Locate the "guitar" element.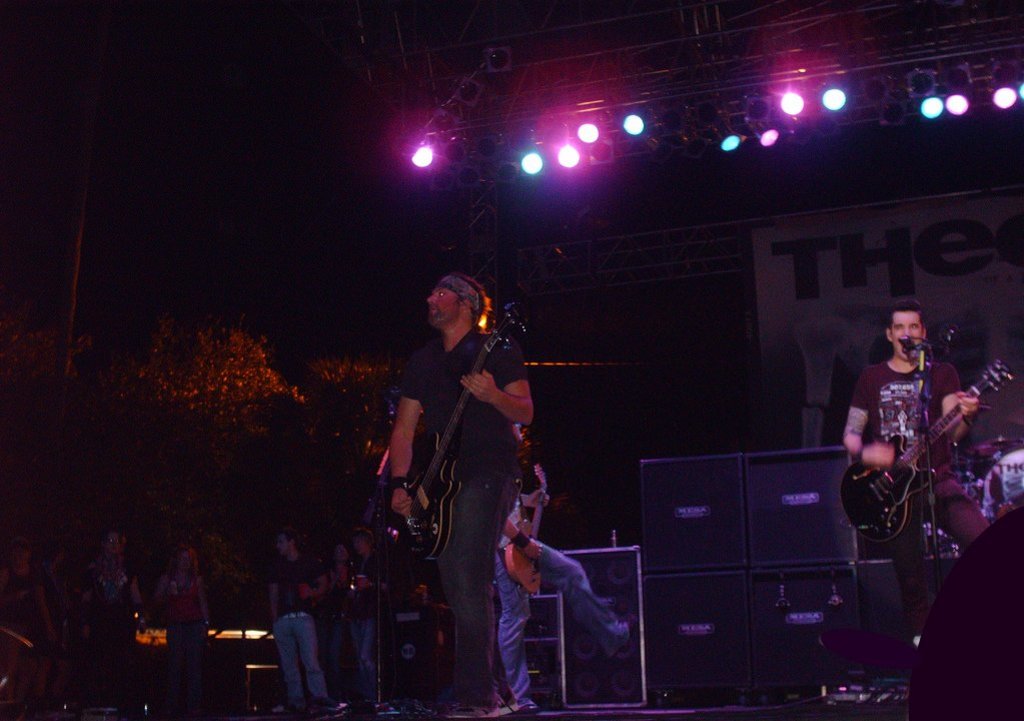
Element bbox: 389/302/526/566.
